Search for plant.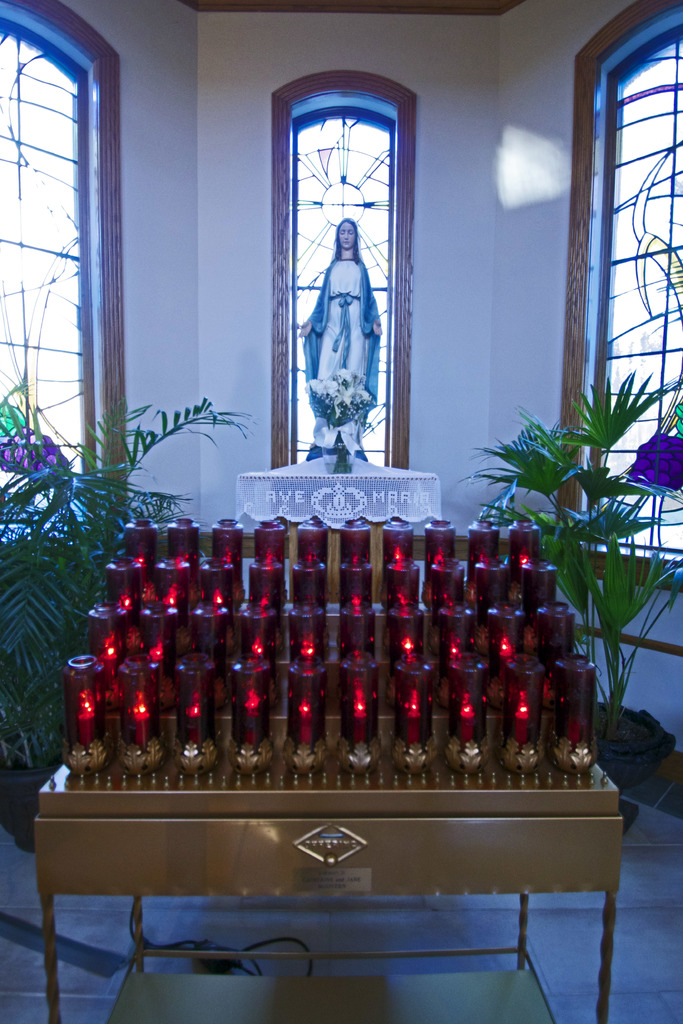
Found at 0:395:256:778.
